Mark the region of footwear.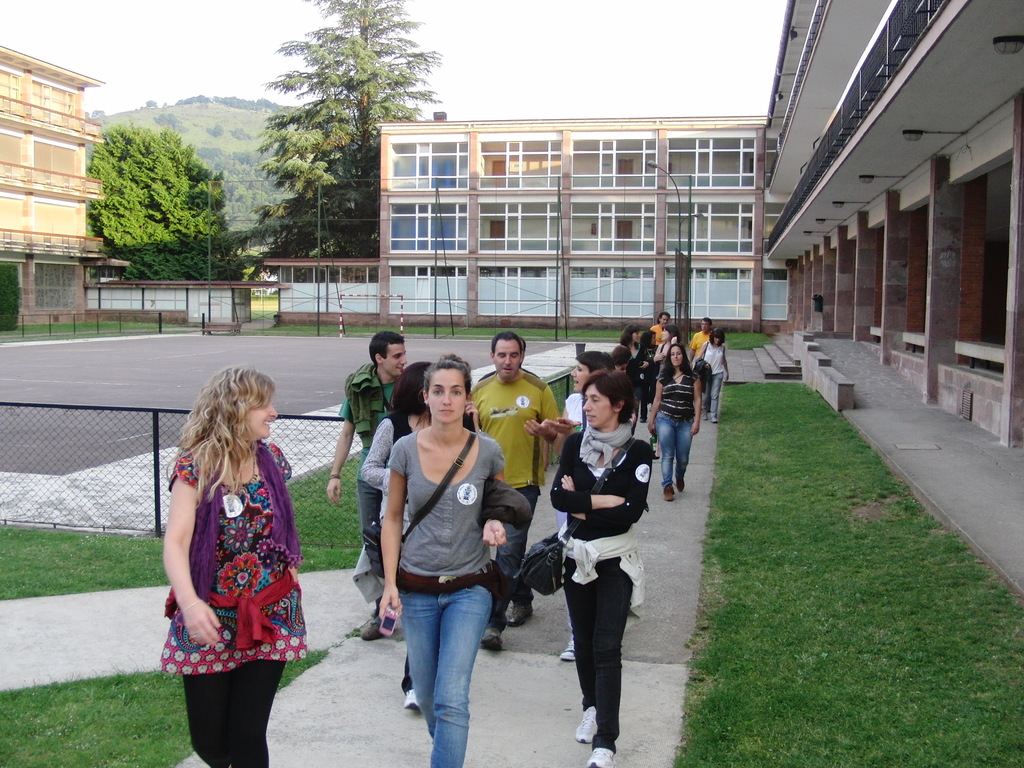
Region: crop(566, 636, 570, 663).
